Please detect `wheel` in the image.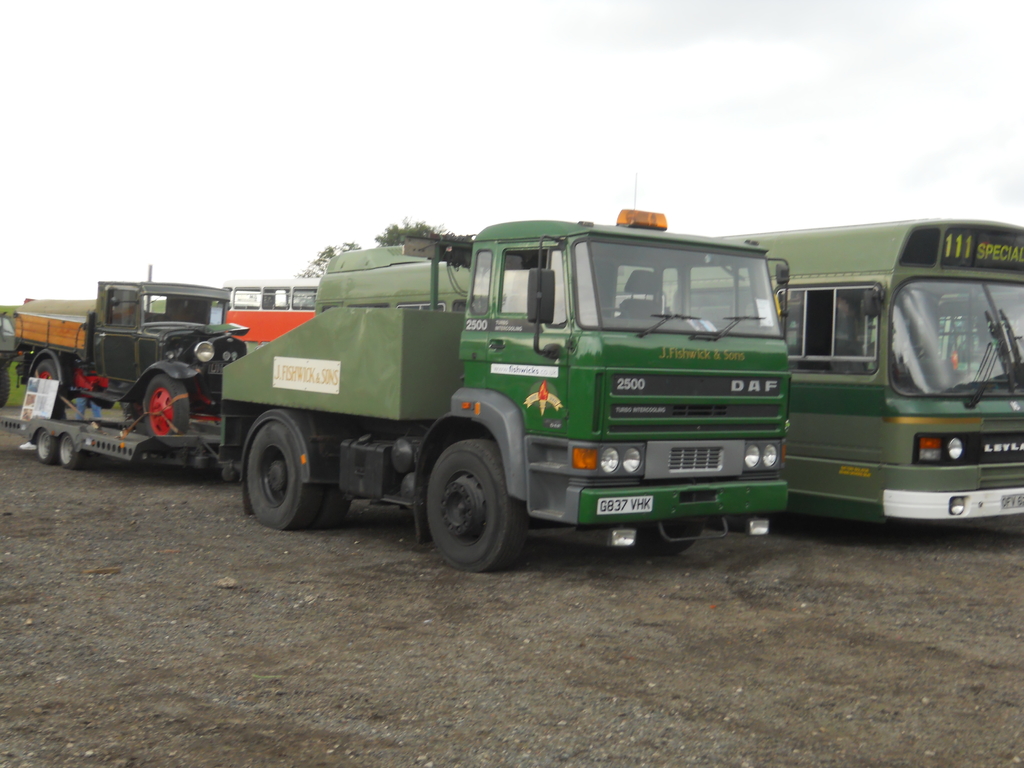
bbox=(35, 431, 58, 467).
